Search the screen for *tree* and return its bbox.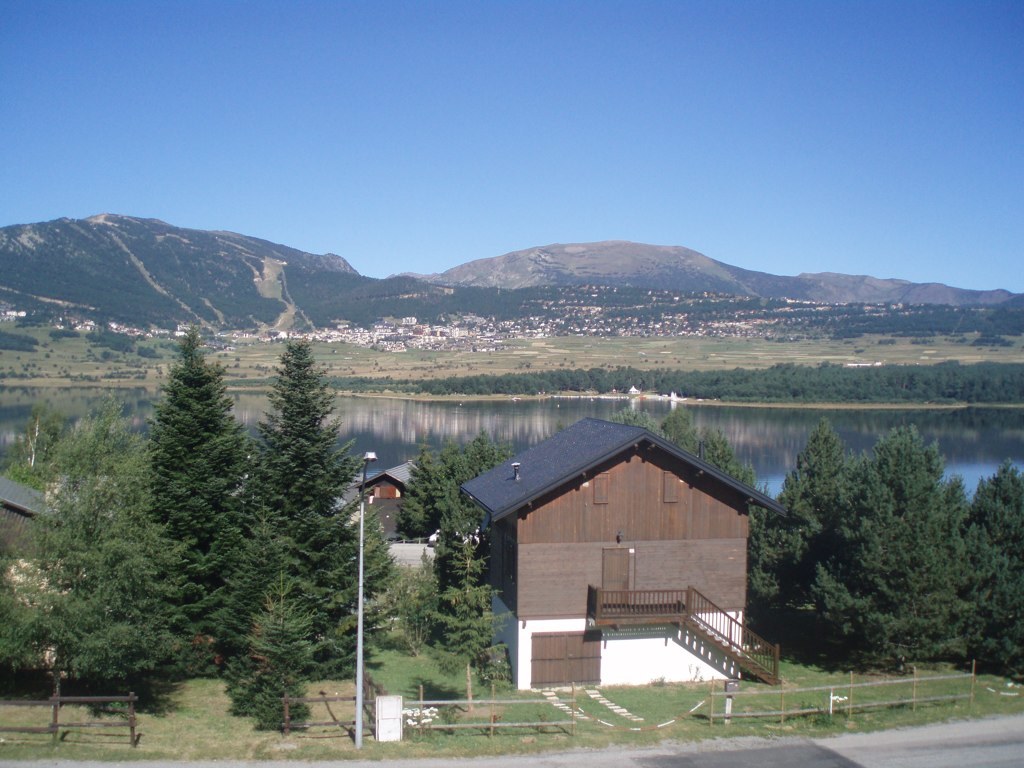
Found: (102,459,215,695).
